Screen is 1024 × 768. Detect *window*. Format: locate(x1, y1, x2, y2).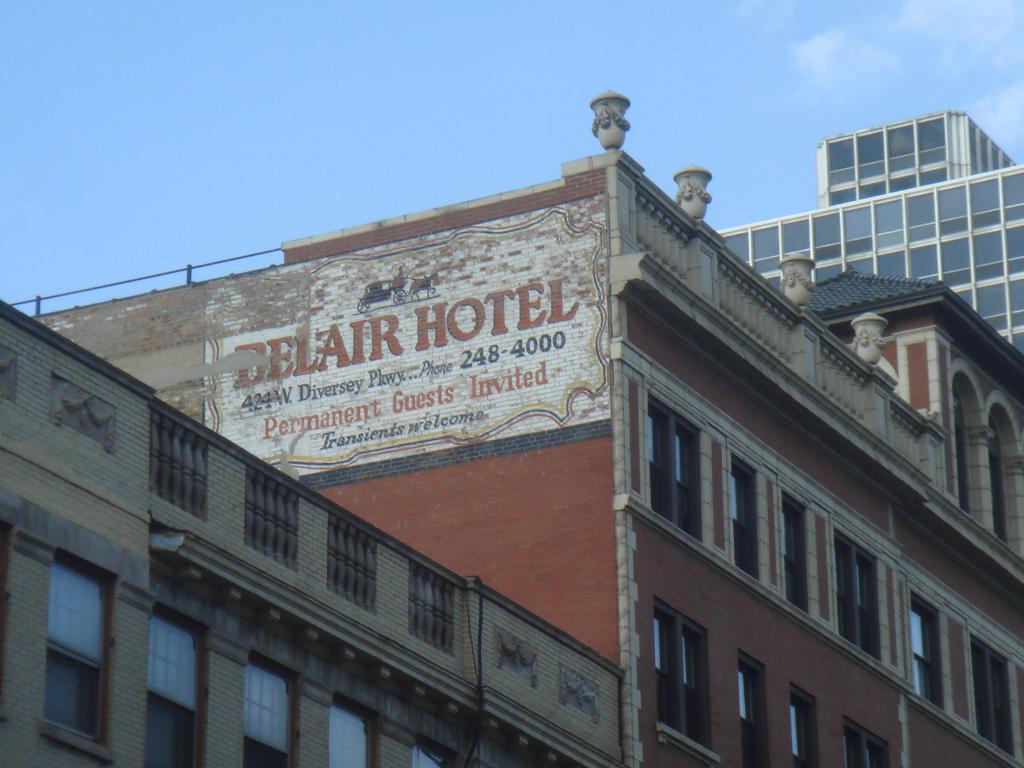
locate(149, 614, 202, 767).
